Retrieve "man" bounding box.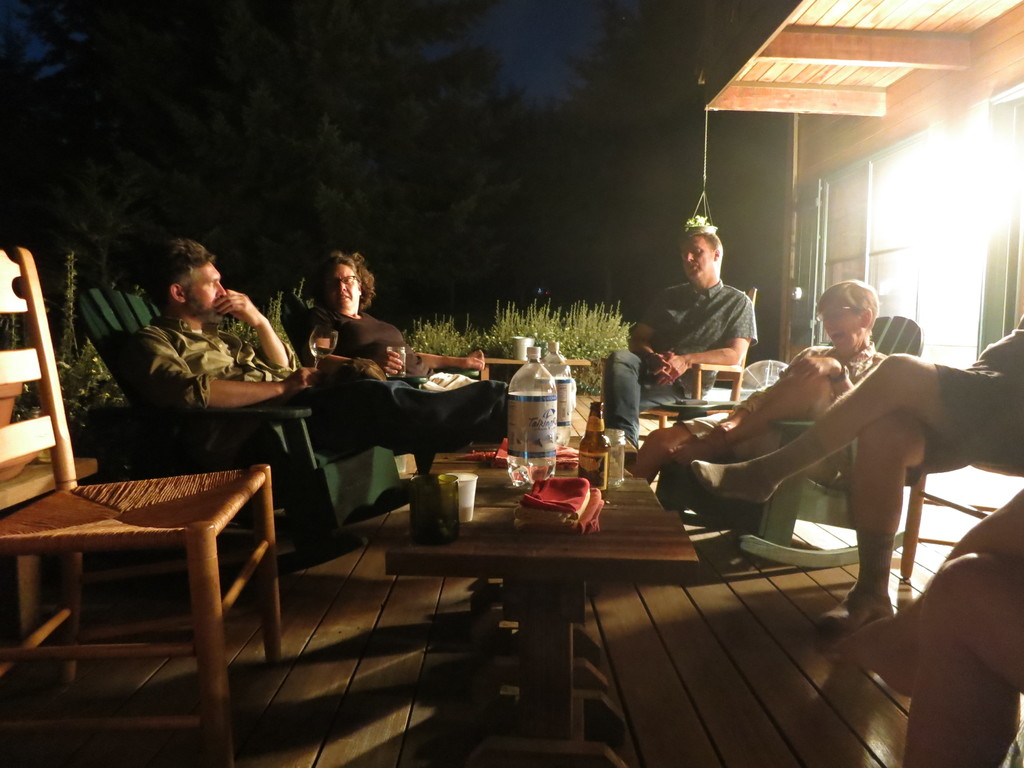
Bounding box: <region>597, 223, 755, 466</region>.
